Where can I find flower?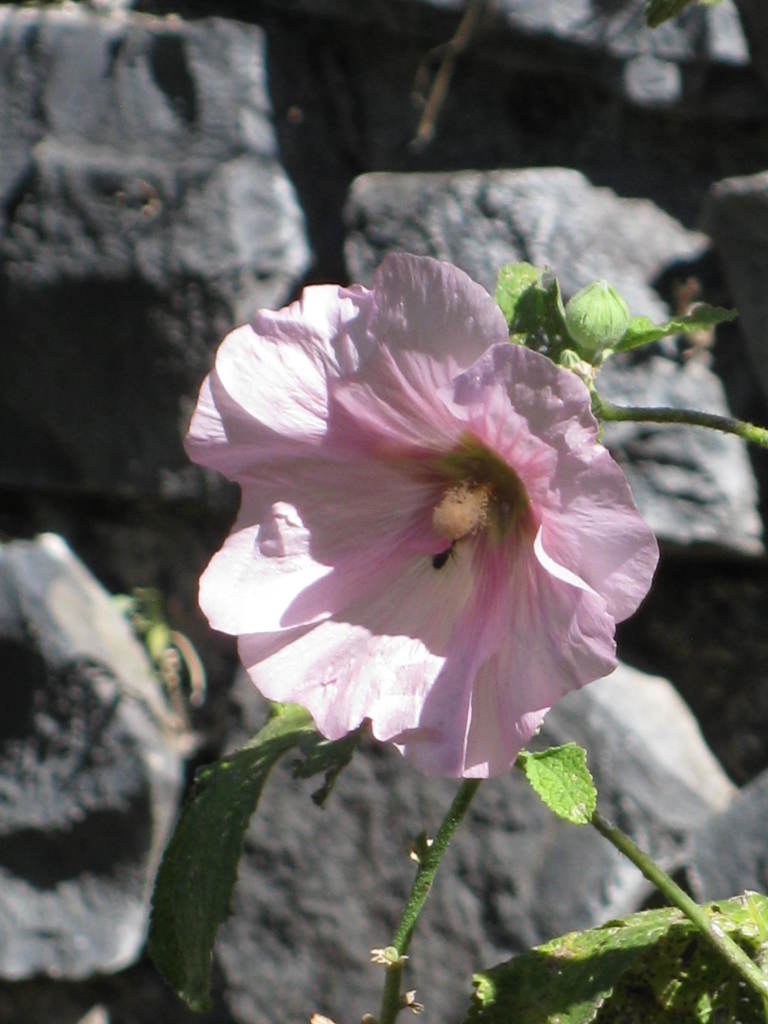
You can find it at <box>190,269,630,794</box>.
